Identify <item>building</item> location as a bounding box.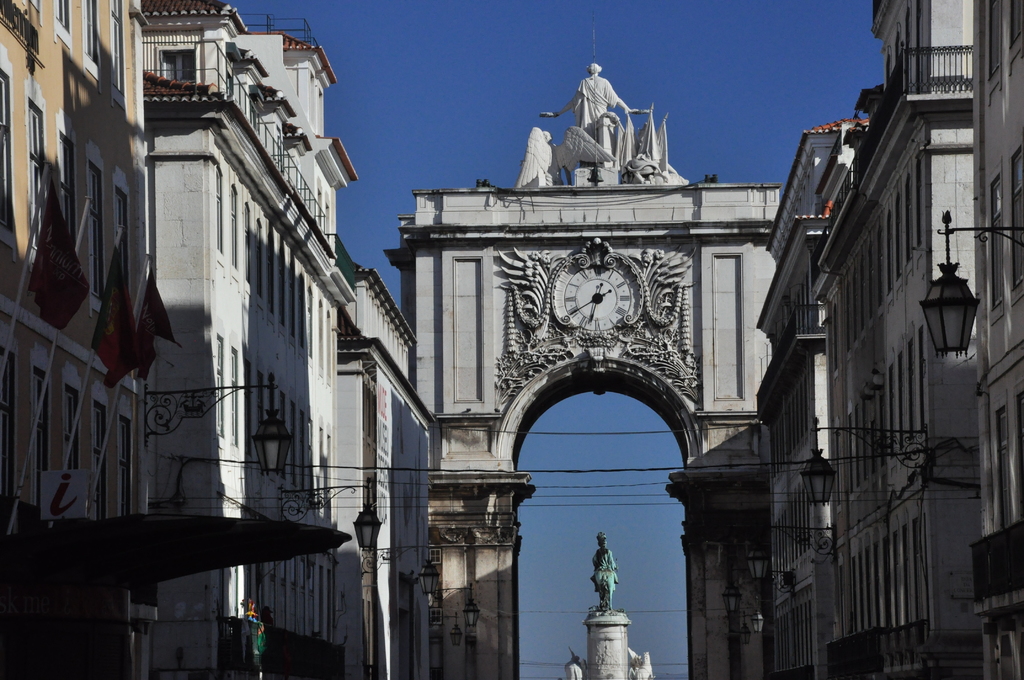
335/271/429/679.
